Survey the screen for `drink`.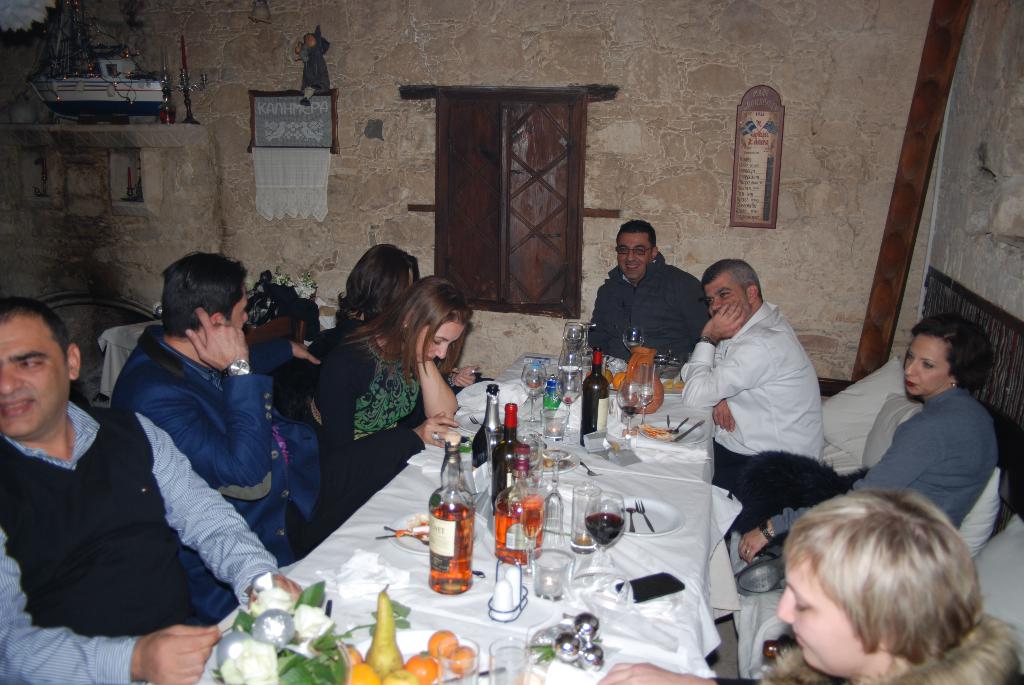
Survey found: (426,496,477,591).
